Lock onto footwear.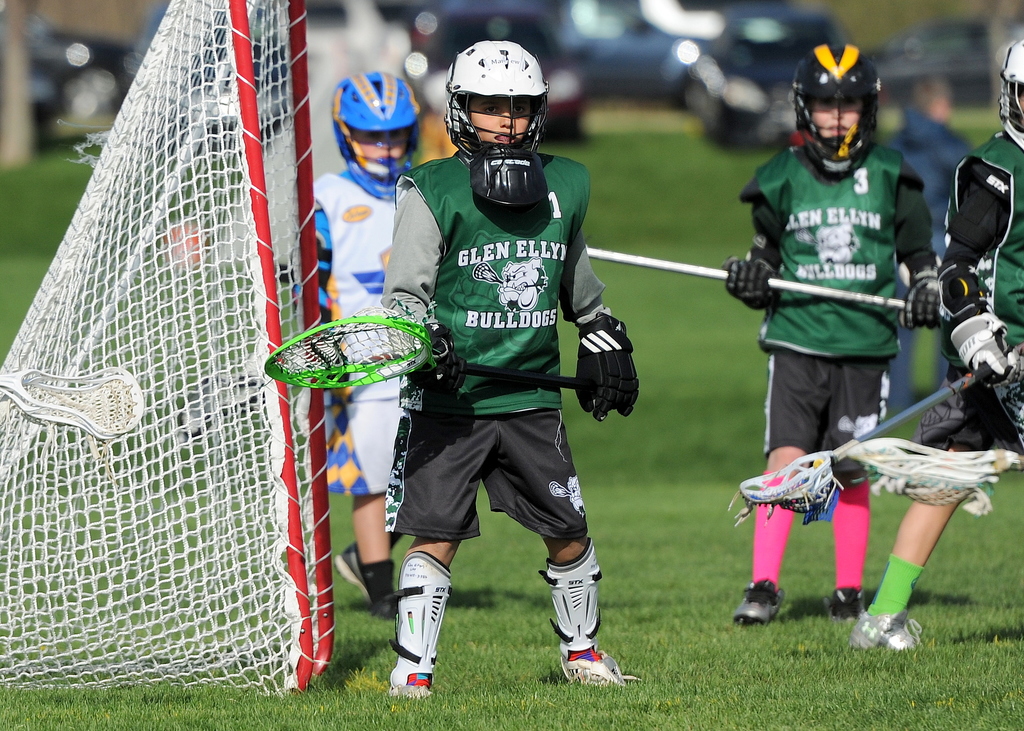
Locked: locate(538, 537, 619, 683).
